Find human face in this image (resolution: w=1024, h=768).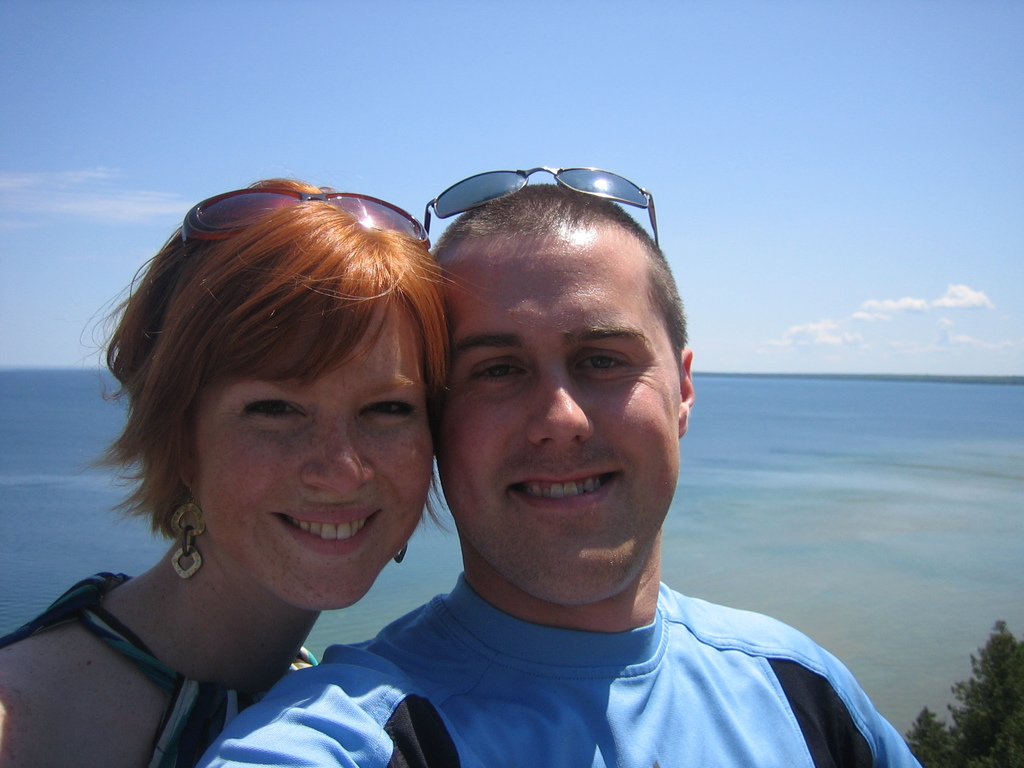
locate(439, 243, 682, 602).
